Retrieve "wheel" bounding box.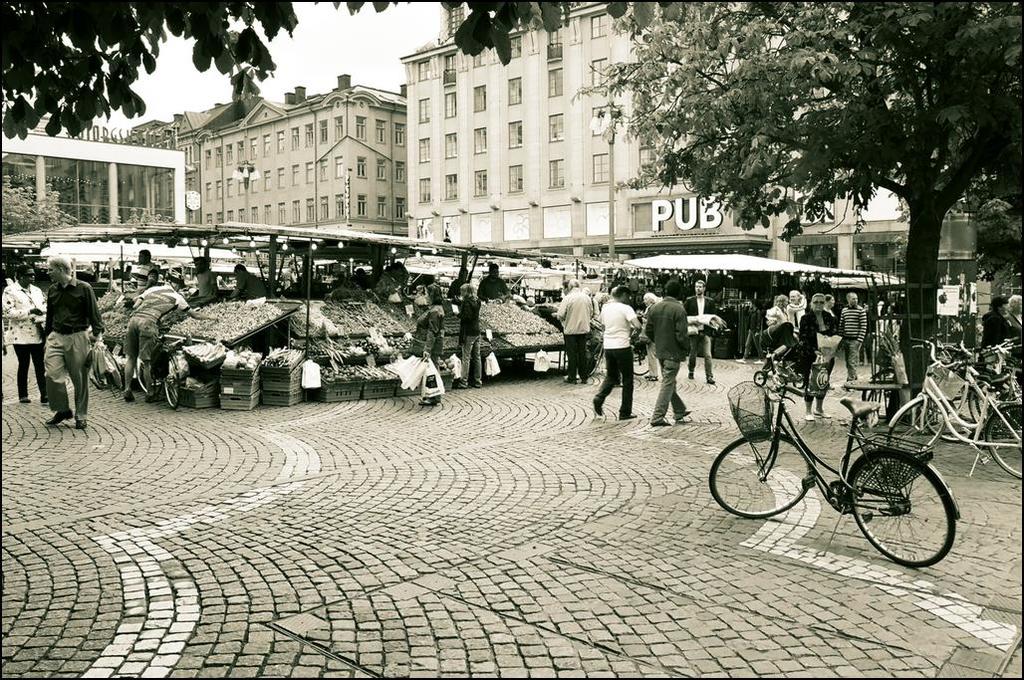
Bounding box: left=135, top=353, right=163, bottom=395.
